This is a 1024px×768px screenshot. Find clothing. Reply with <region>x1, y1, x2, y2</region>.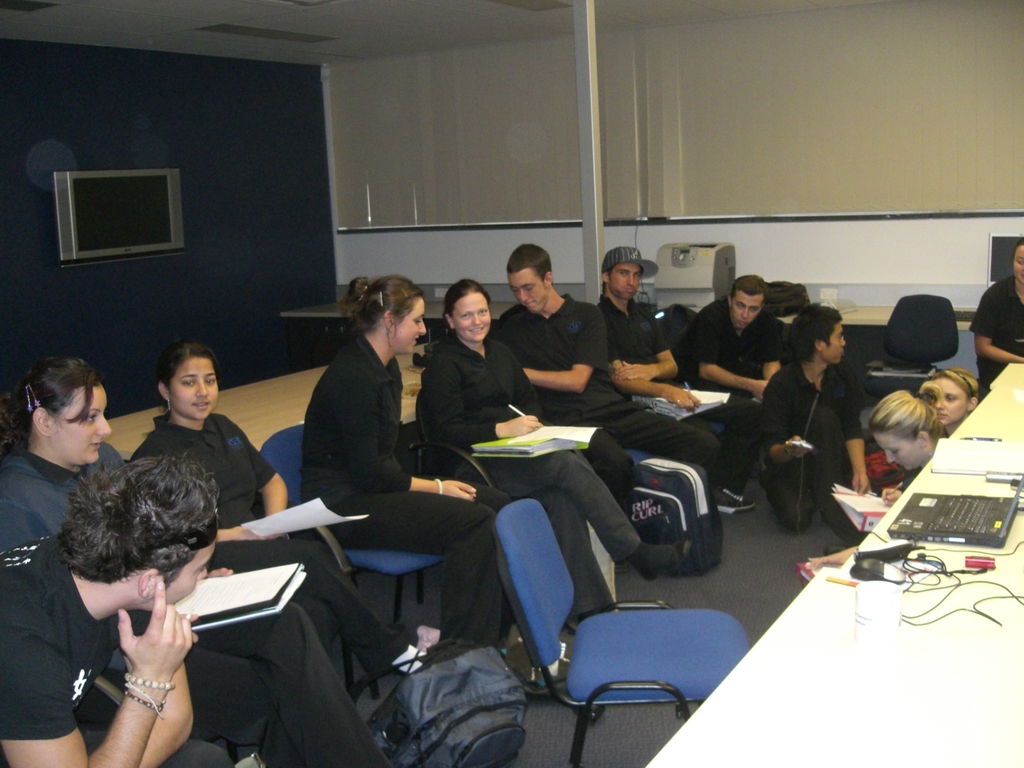
<region>599, 288, 752, 488</region>.
